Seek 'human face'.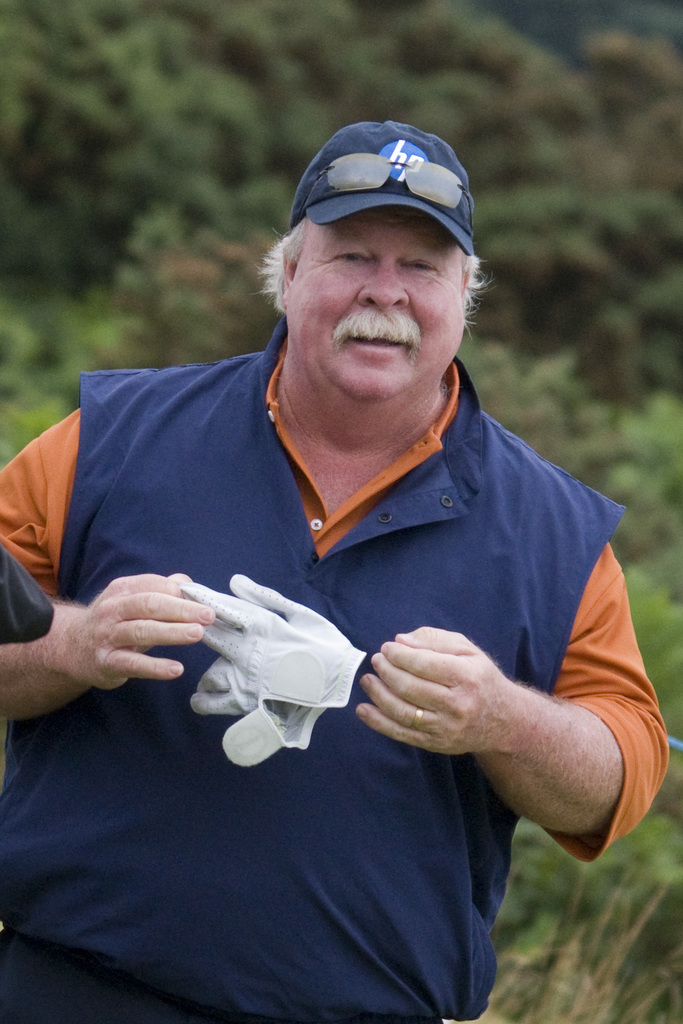
<bbox>287, 207, 466, 398</bbox>.
